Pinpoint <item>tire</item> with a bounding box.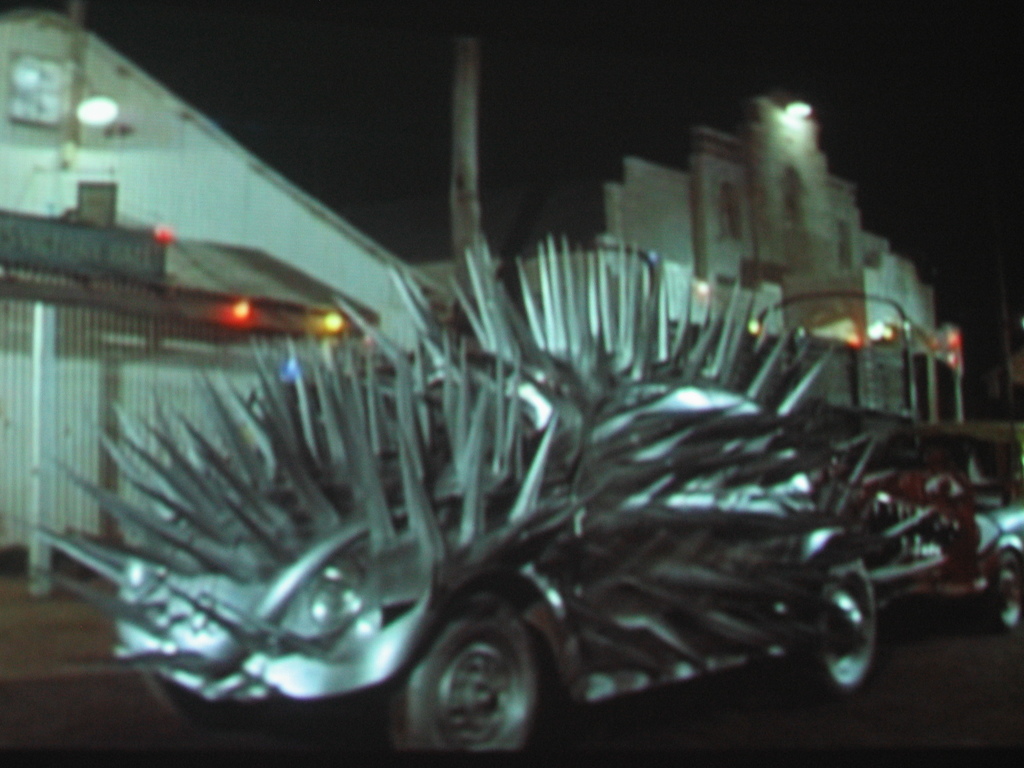
bbox=(390, 603, 554, 756).
